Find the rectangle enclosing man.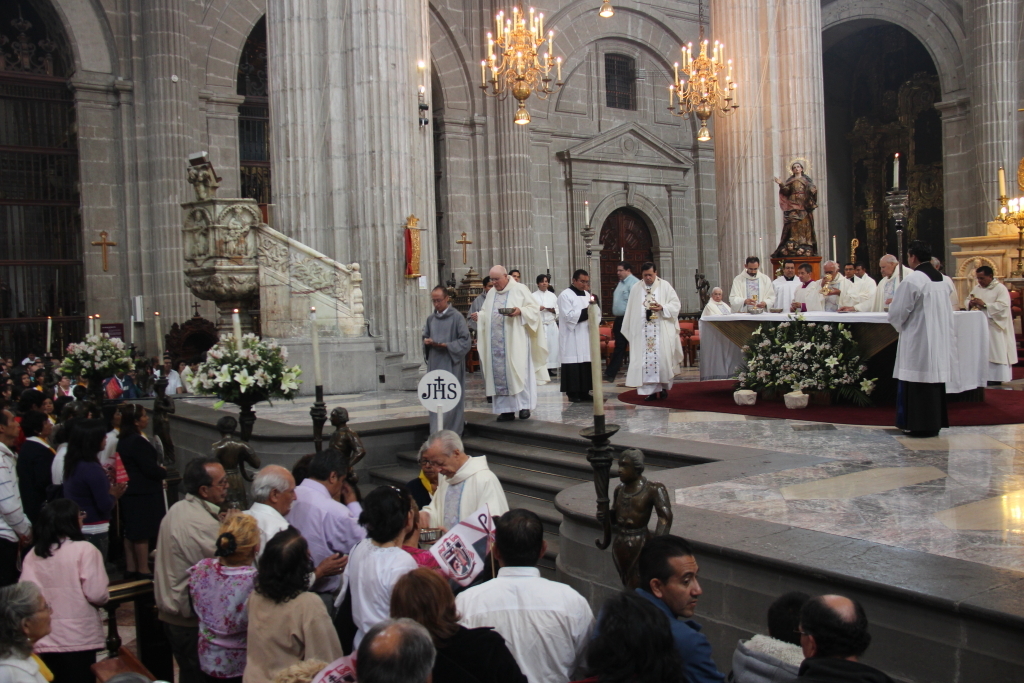
pyautogui.locateOnScreen(698, 281, 727, 329).
